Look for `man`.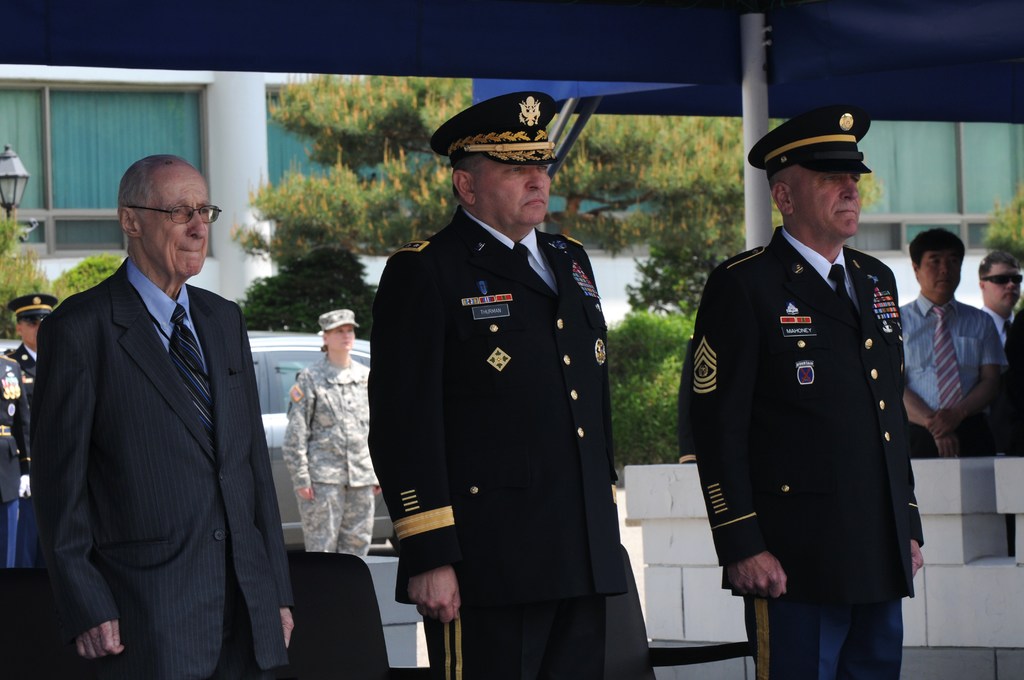
Found: (691,111,934,679).
